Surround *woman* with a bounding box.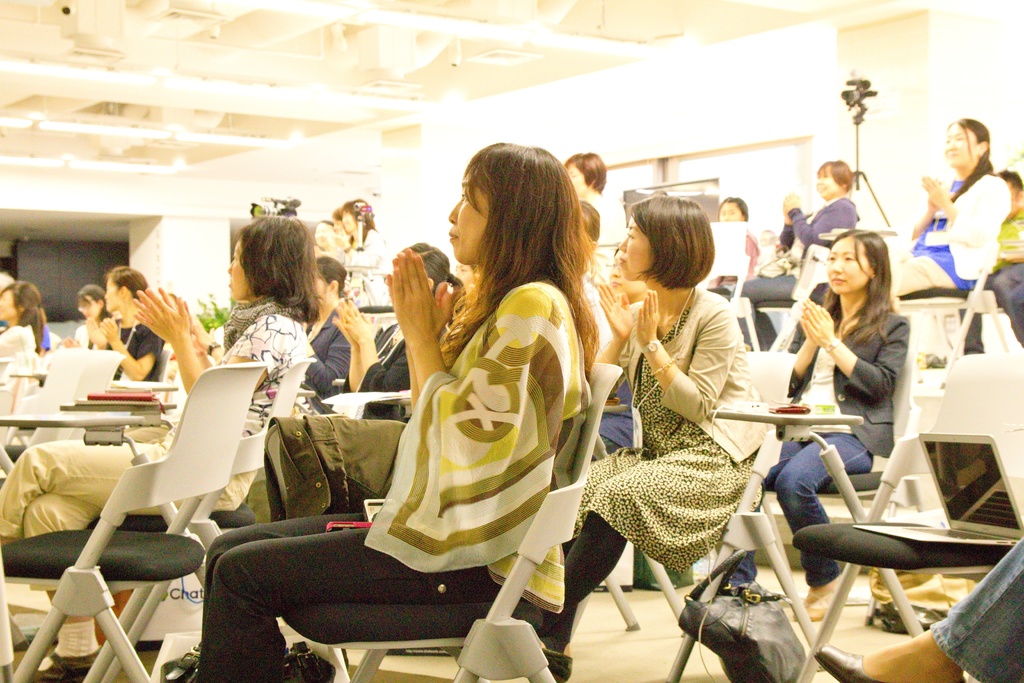
rect(566, 150, 624, 279).
